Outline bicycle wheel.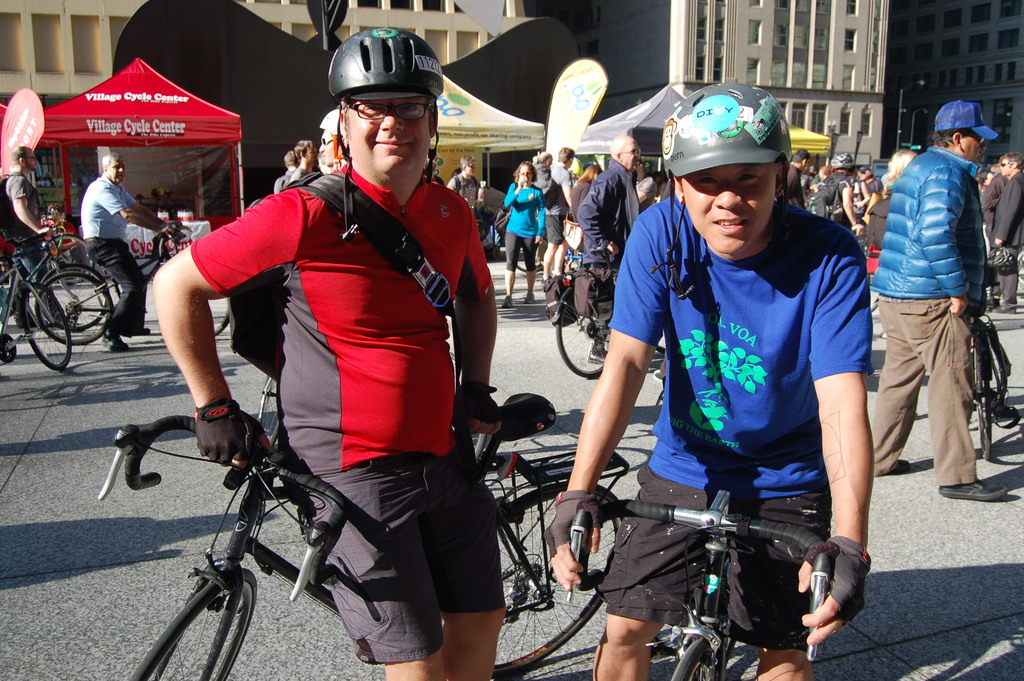
Outline: bbox=[976, 375, 993, 462].
